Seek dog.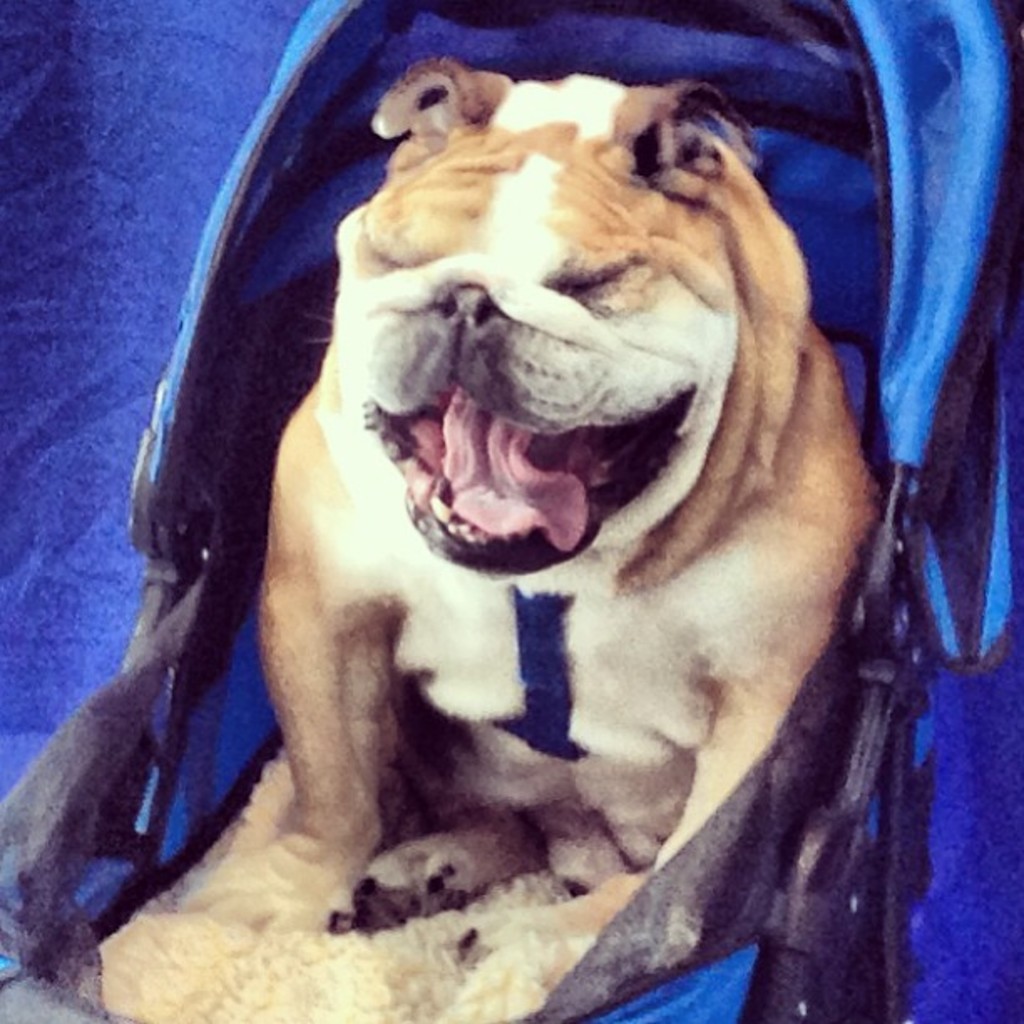
169:52:883:1022.
